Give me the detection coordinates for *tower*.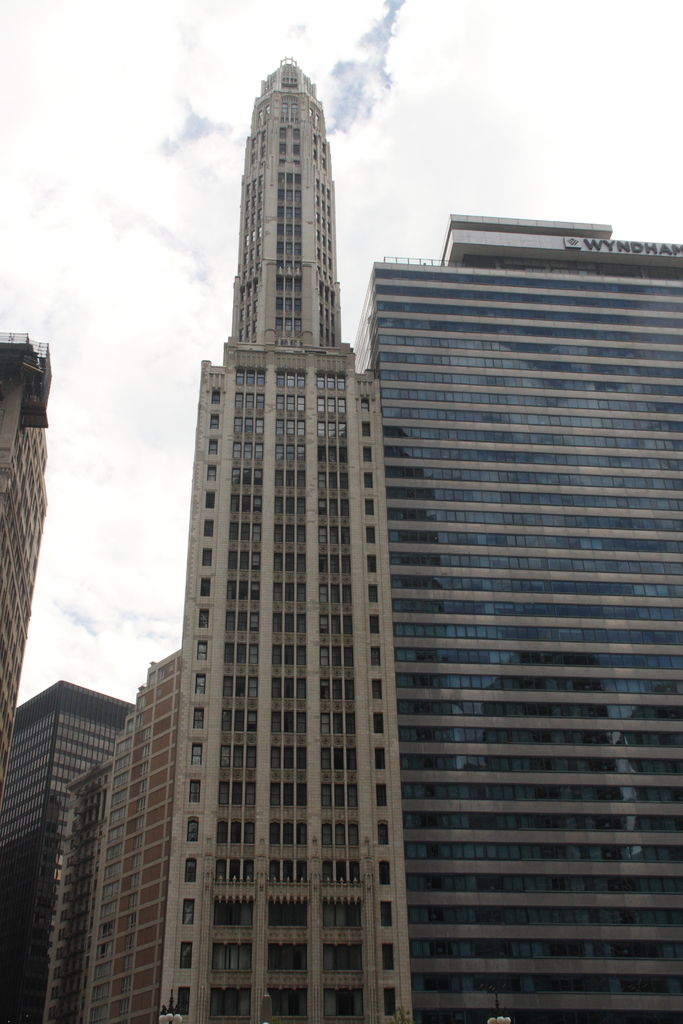
{"left": 347, "top": 210, "right": 682, "bottom": 1021}.
